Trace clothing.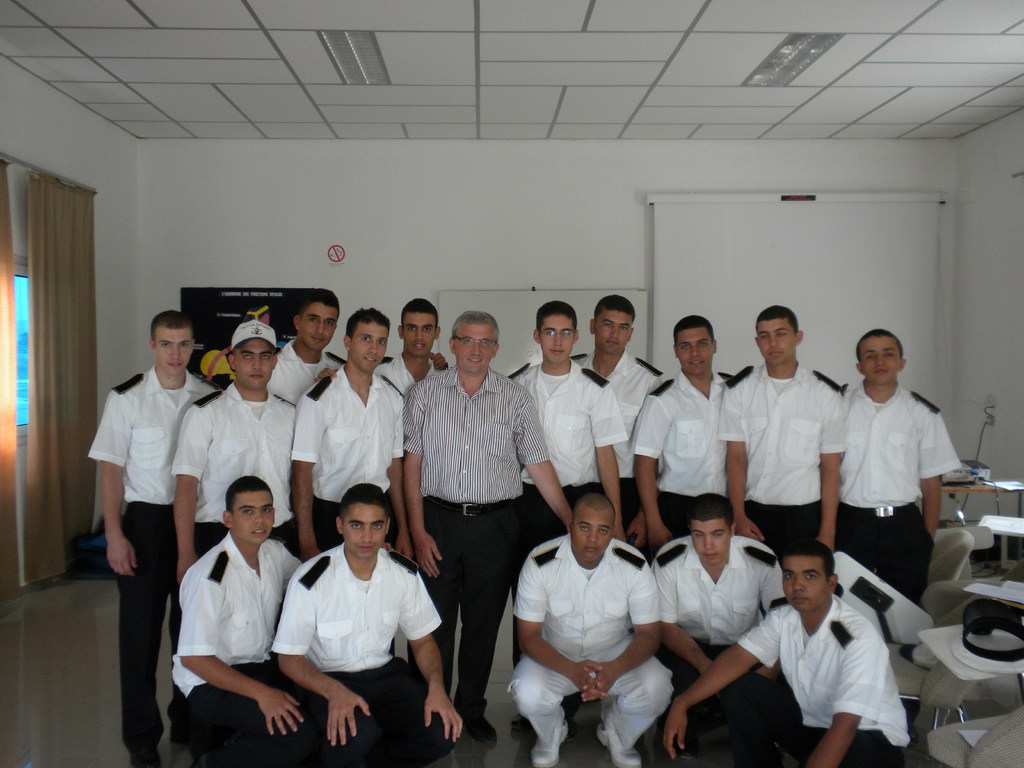
Traced to (633,375,737,545).
